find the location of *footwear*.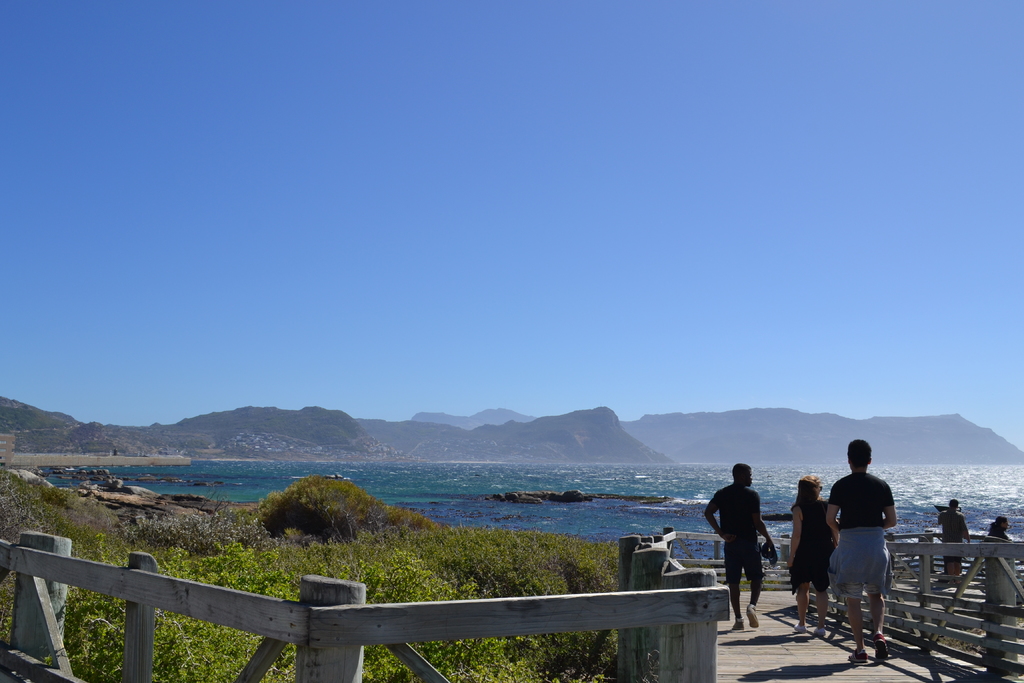
Location: (728,614,742,631).
